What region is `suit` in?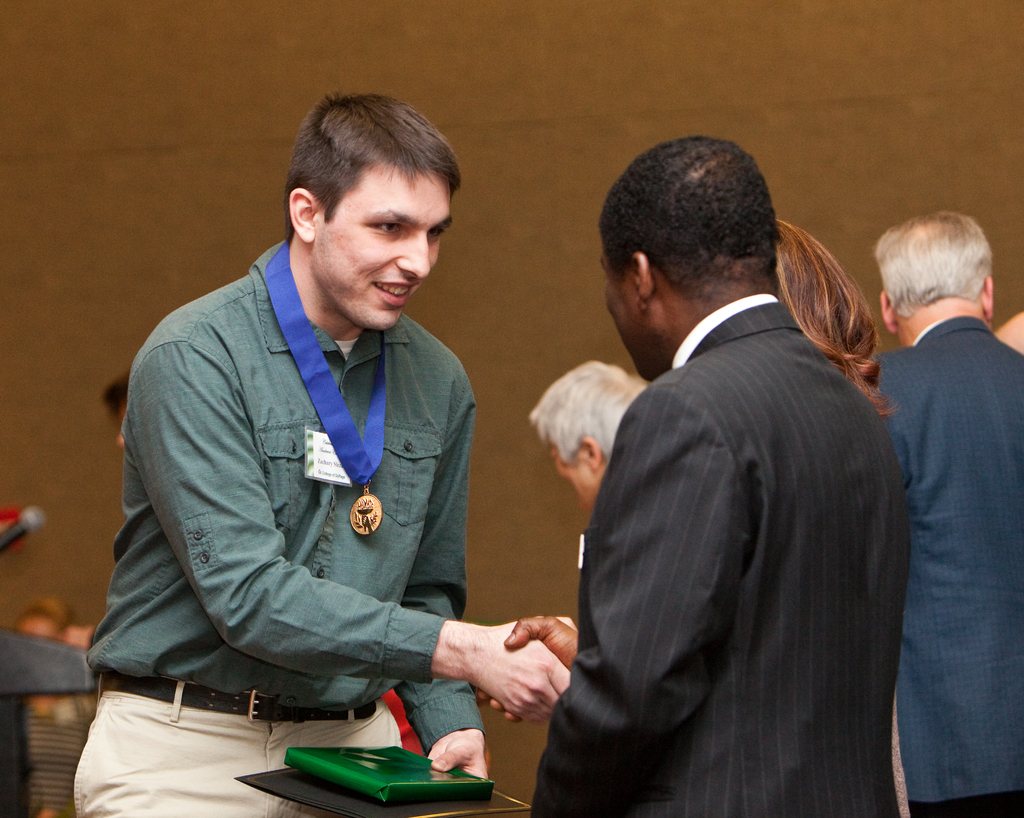
select_region(534, 171, 925, 810).
